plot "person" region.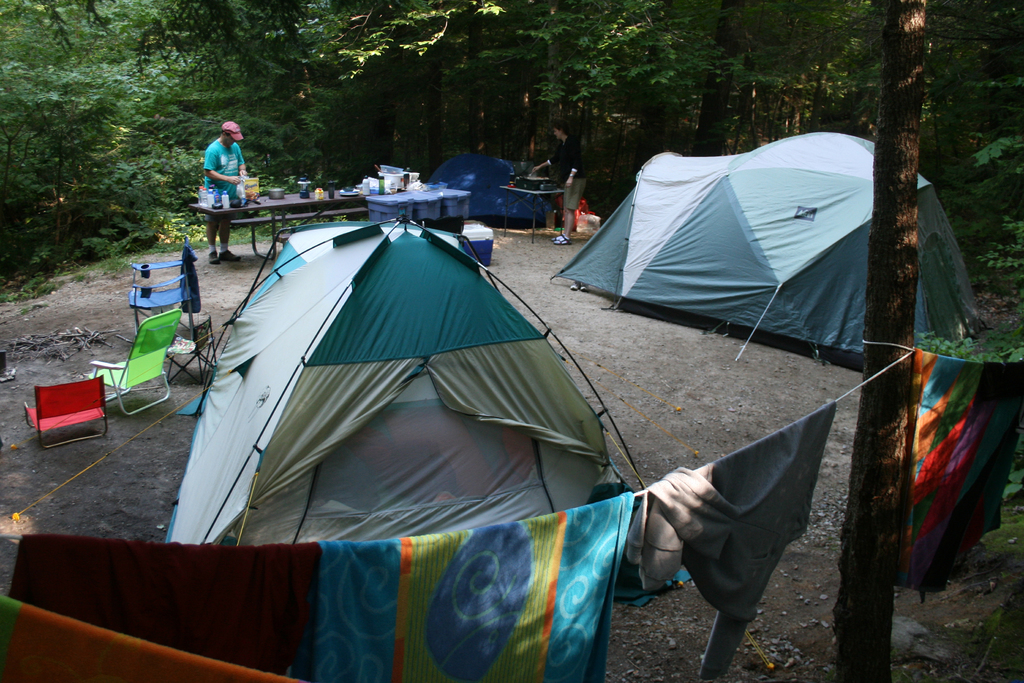
Plotted at 190,105,254,257.
